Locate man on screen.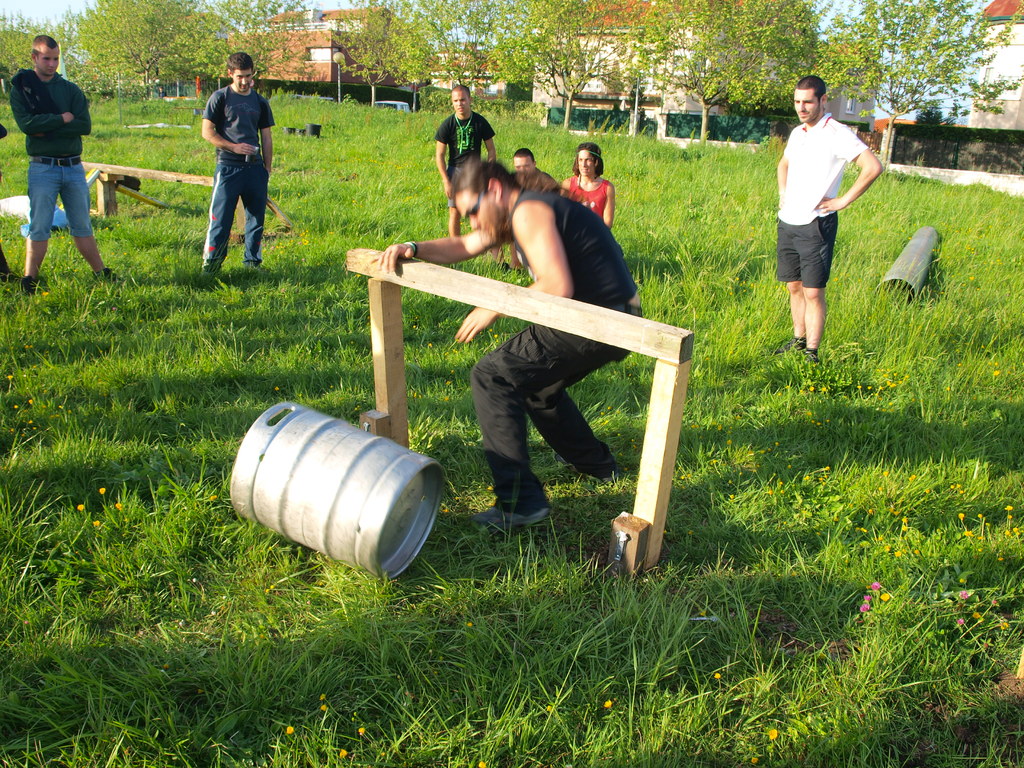
On screen at <bbox>511, 143, 558, 267</bbox>.
